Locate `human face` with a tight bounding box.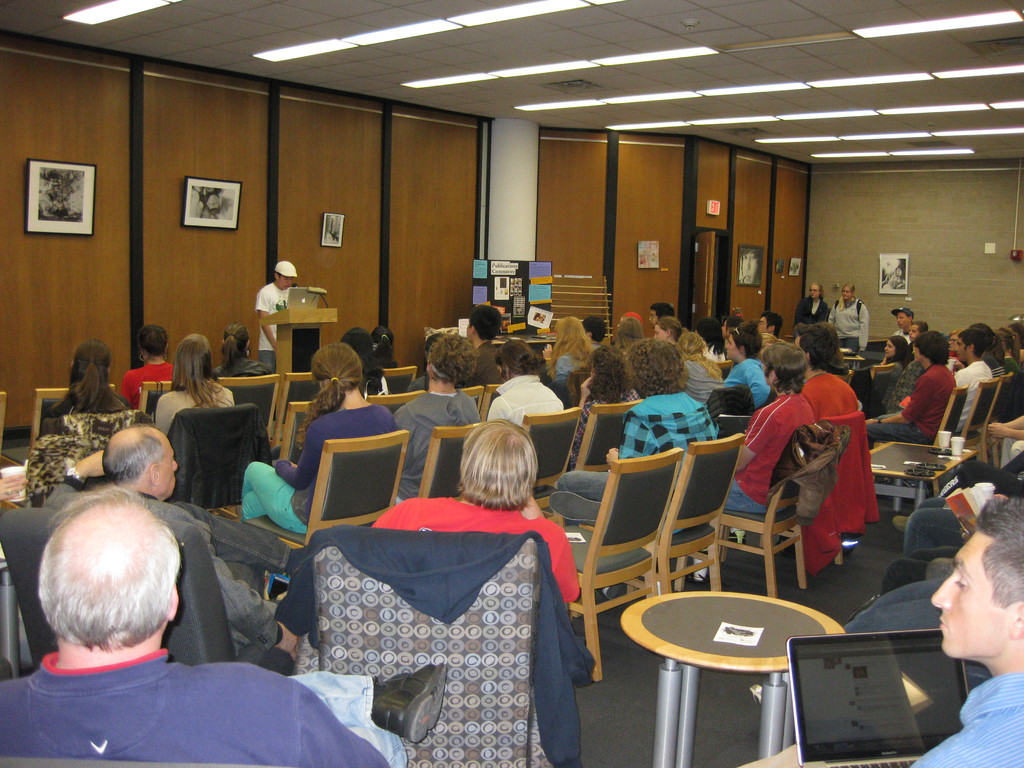
detection(929, 538, 1001, 656).
